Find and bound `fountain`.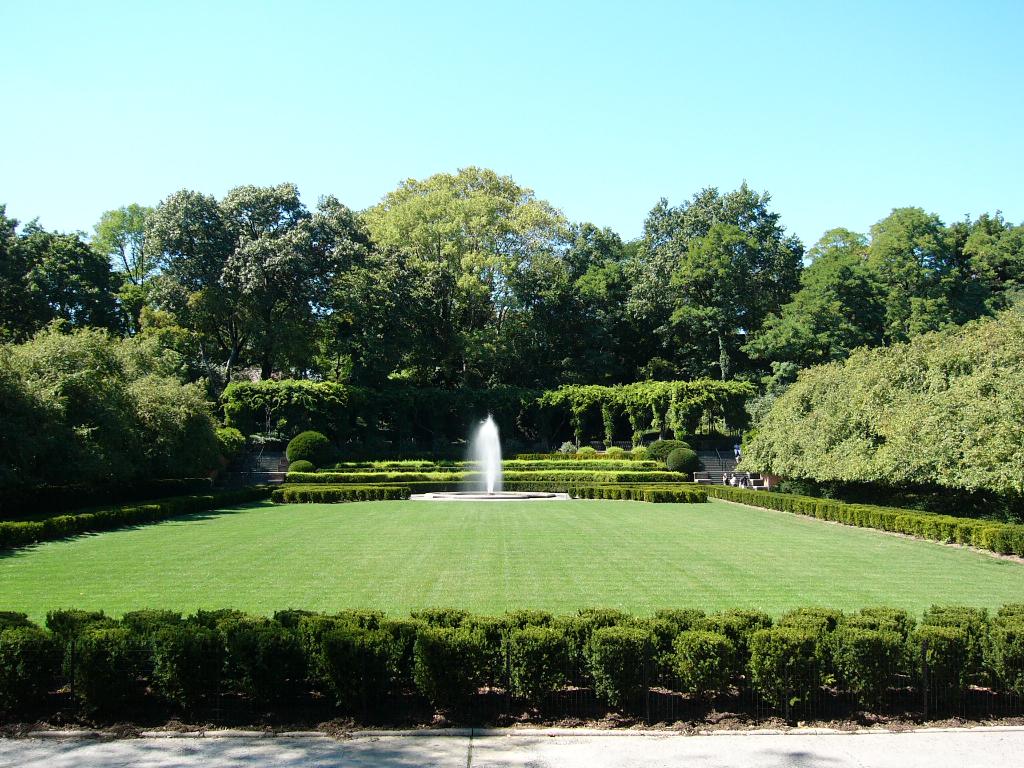
Bound: detection(438, 408, 525, 501).
